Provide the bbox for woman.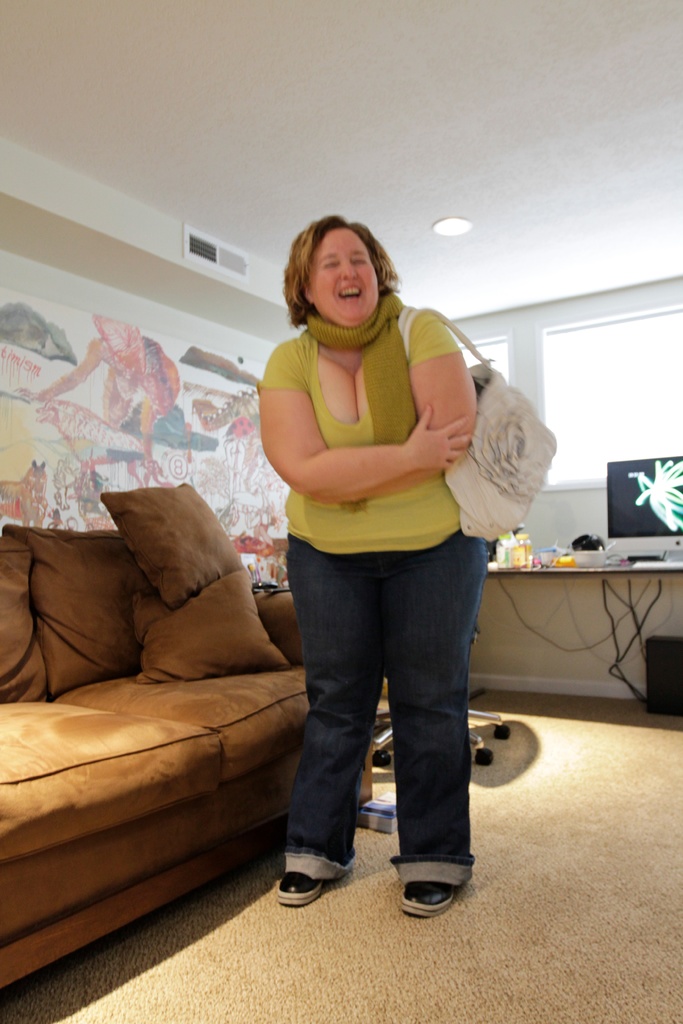
region(256, 214, 490, 920).
